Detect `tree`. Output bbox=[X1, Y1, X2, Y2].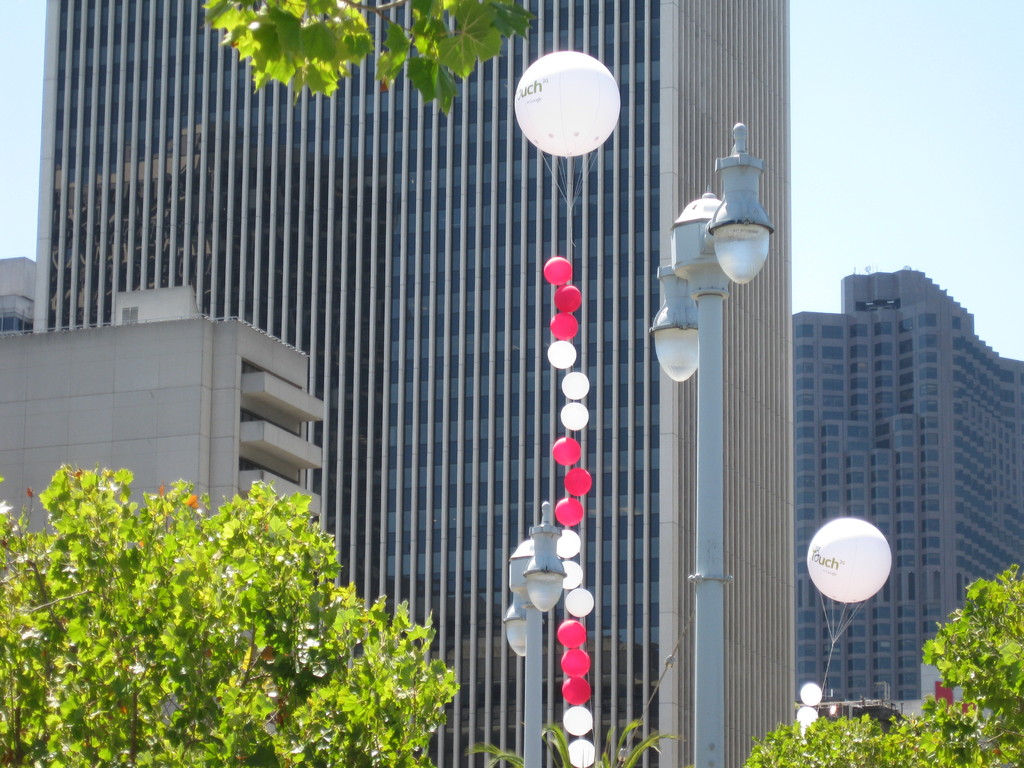
bbox=[0, 481, 461, 767].
